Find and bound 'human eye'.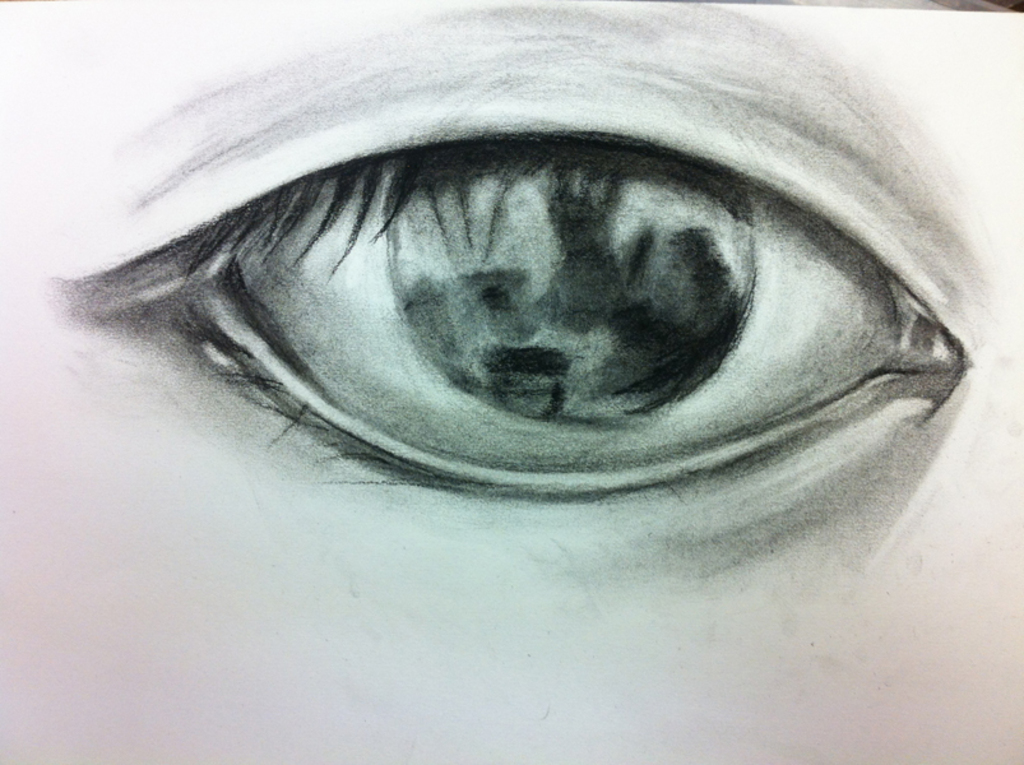
Bound: 43:5:984:565.
